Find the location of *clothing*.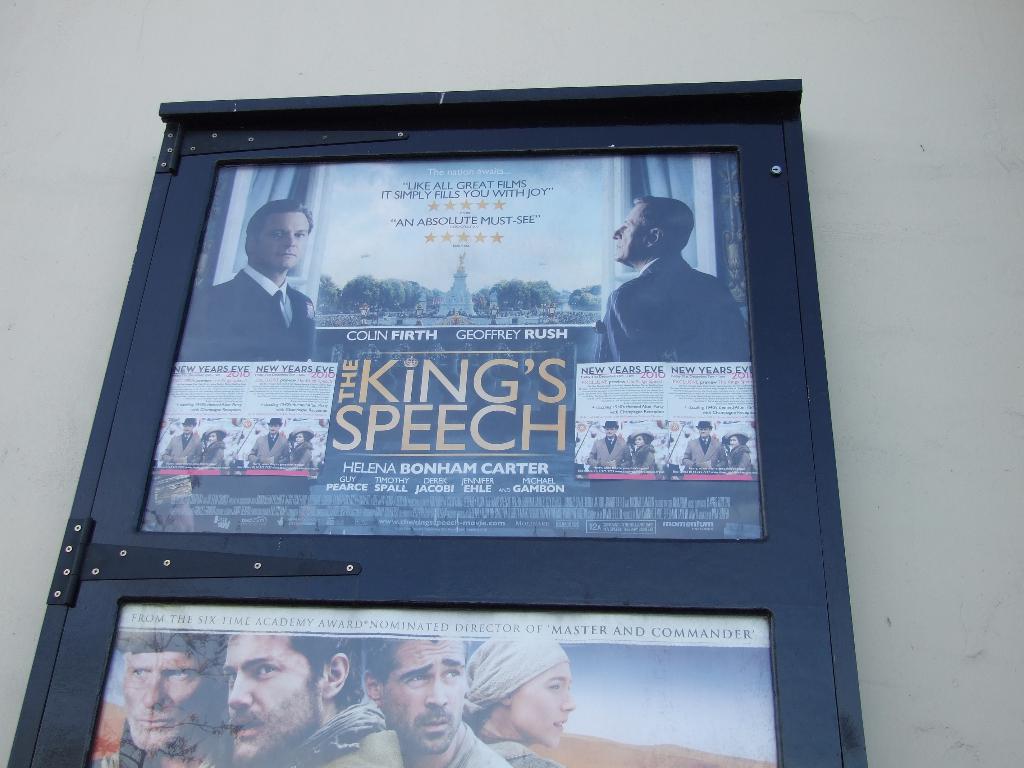
Location: region(444, 630, 582, 699).
